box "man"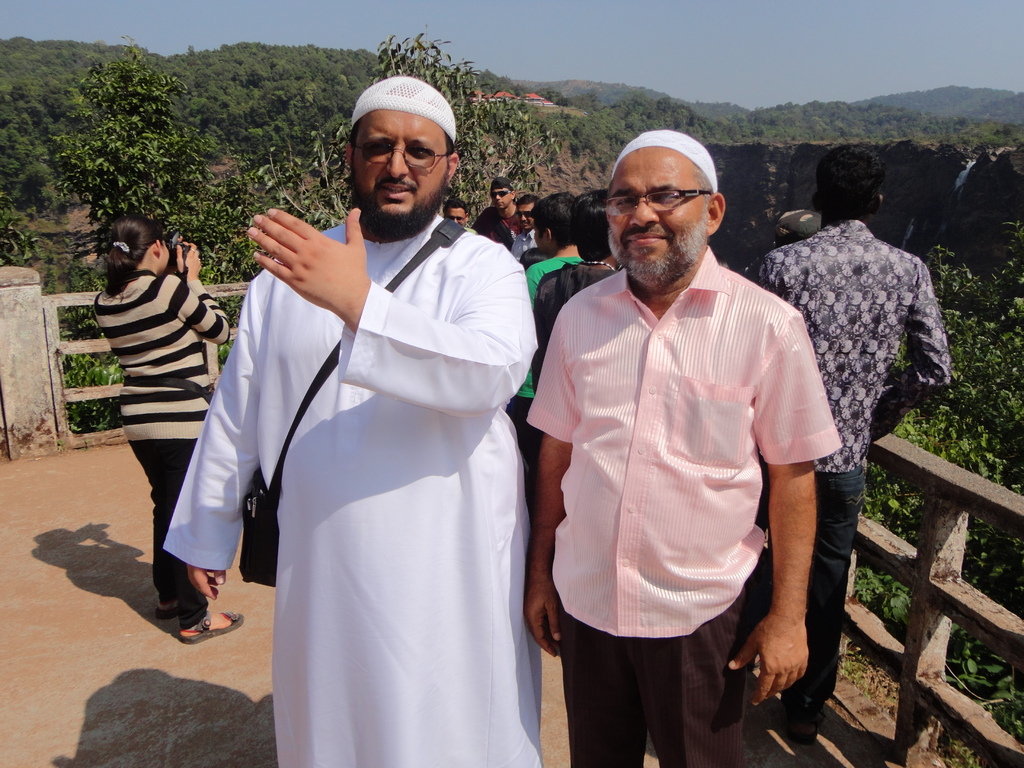
detection(525, 120, 844, 767)
